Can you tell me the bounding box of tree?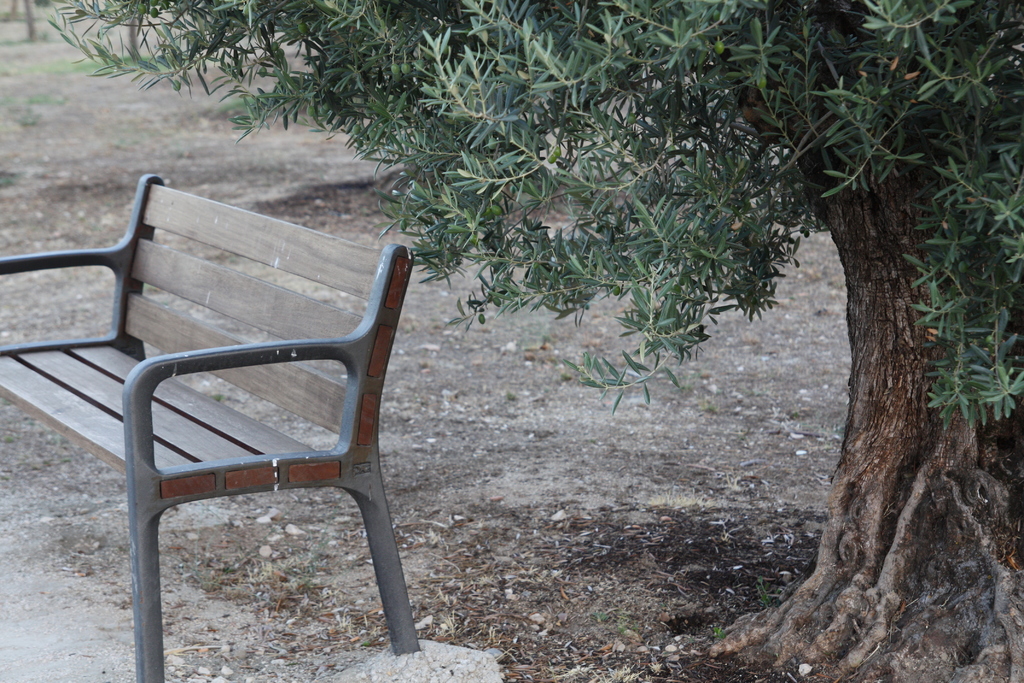
<box>35,0,1023,682</box>.
